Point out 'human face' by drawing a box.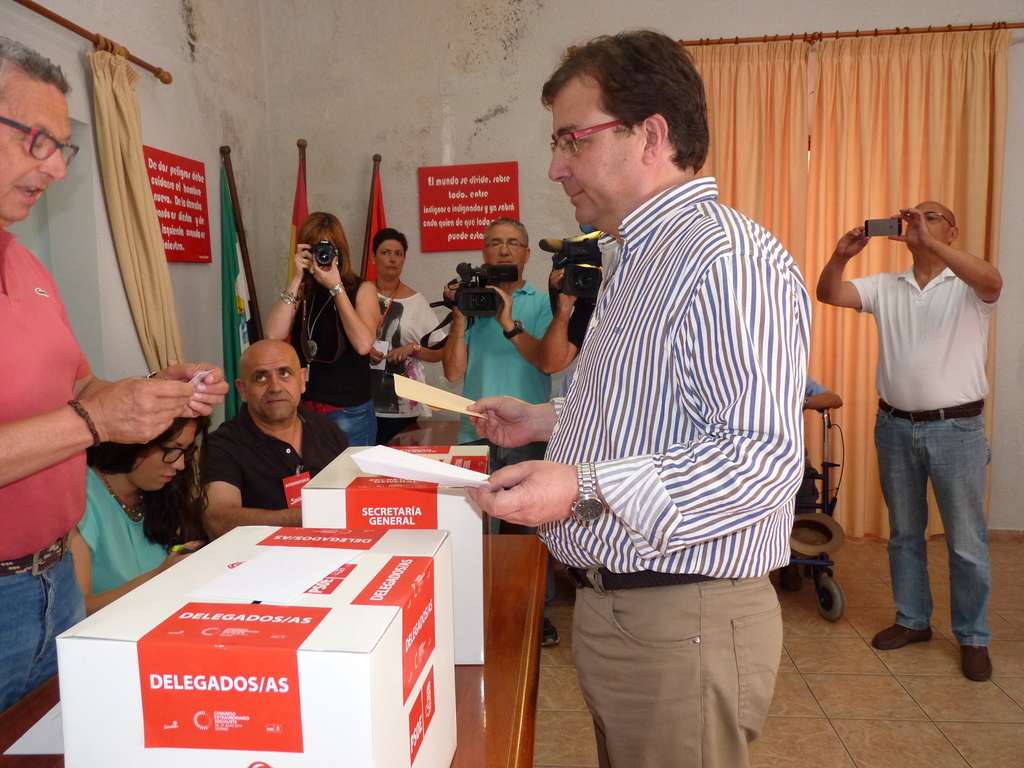
select_region(487, 216, 527, 277).
